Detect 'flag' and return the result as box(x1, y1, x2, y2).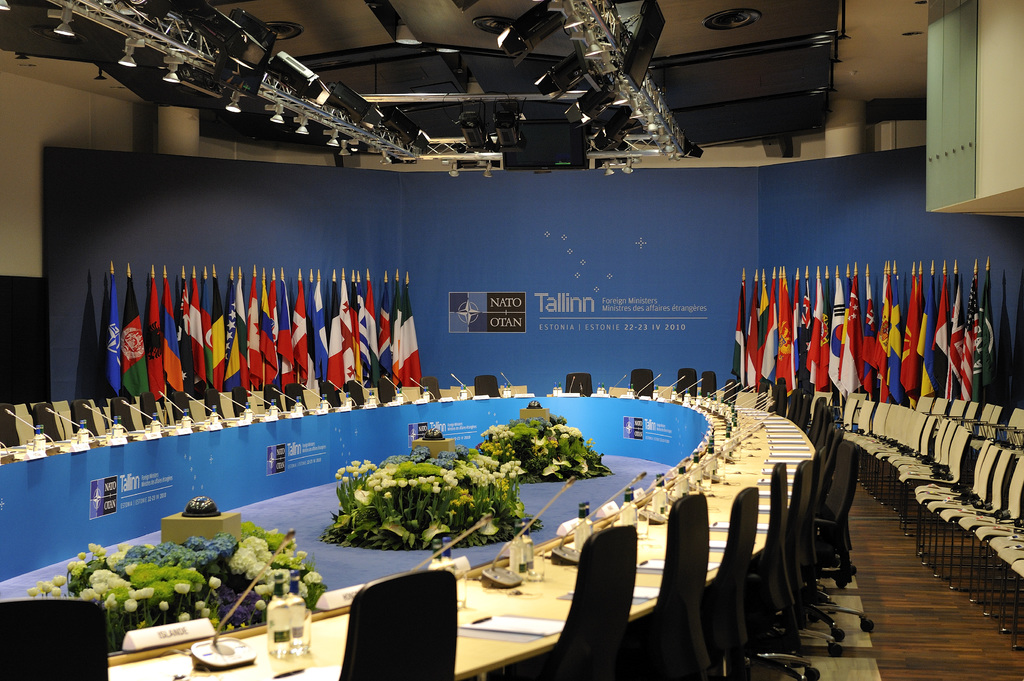
box(335, 271, 362, 385).
